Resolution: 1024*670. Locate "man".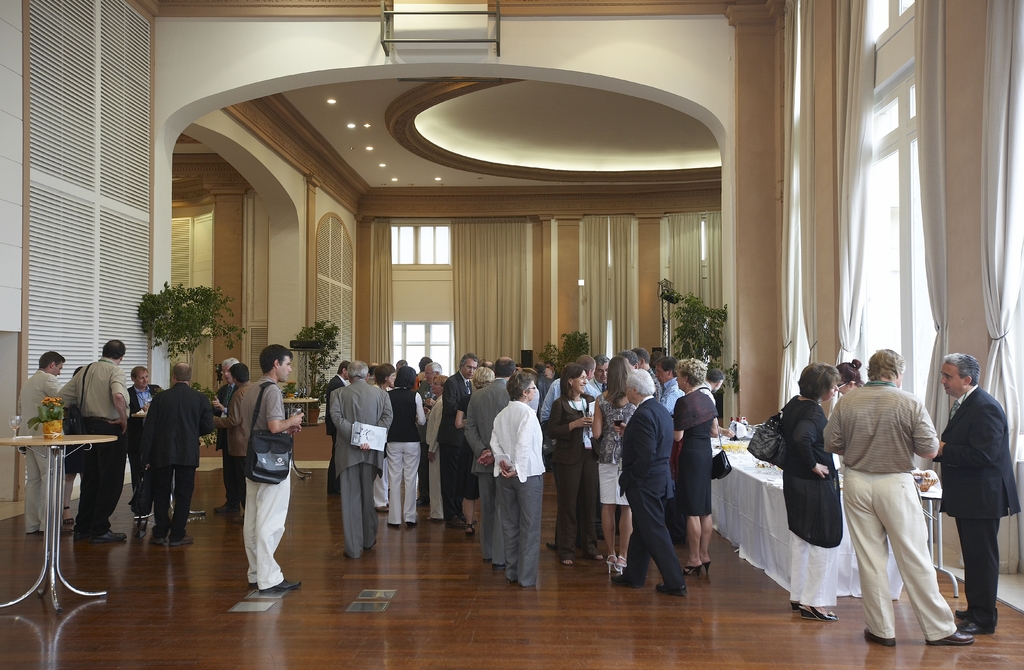
820:346:975:650.
